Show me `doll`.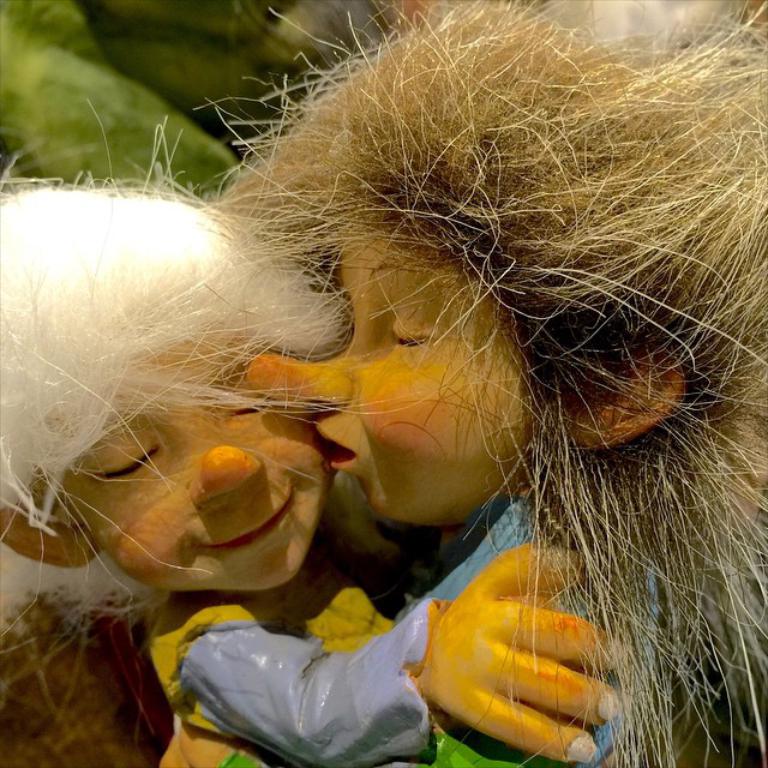
`doll` is here: bbox=(0, 181, 618, 767).
